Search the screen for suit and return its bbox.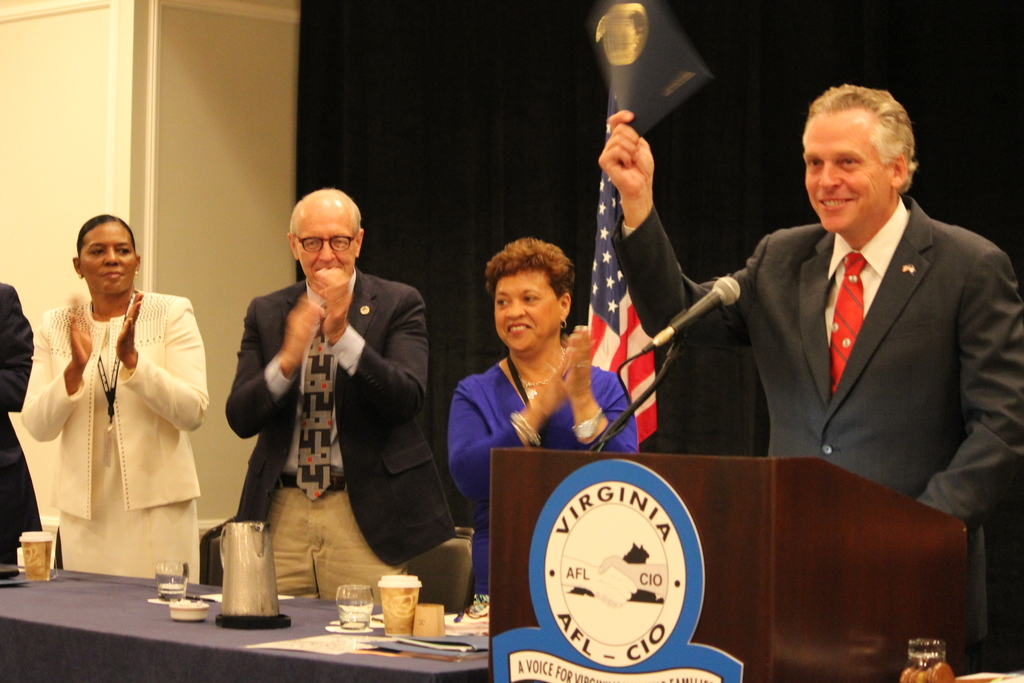
Found: bbox(609, 194, 1023, 643).
